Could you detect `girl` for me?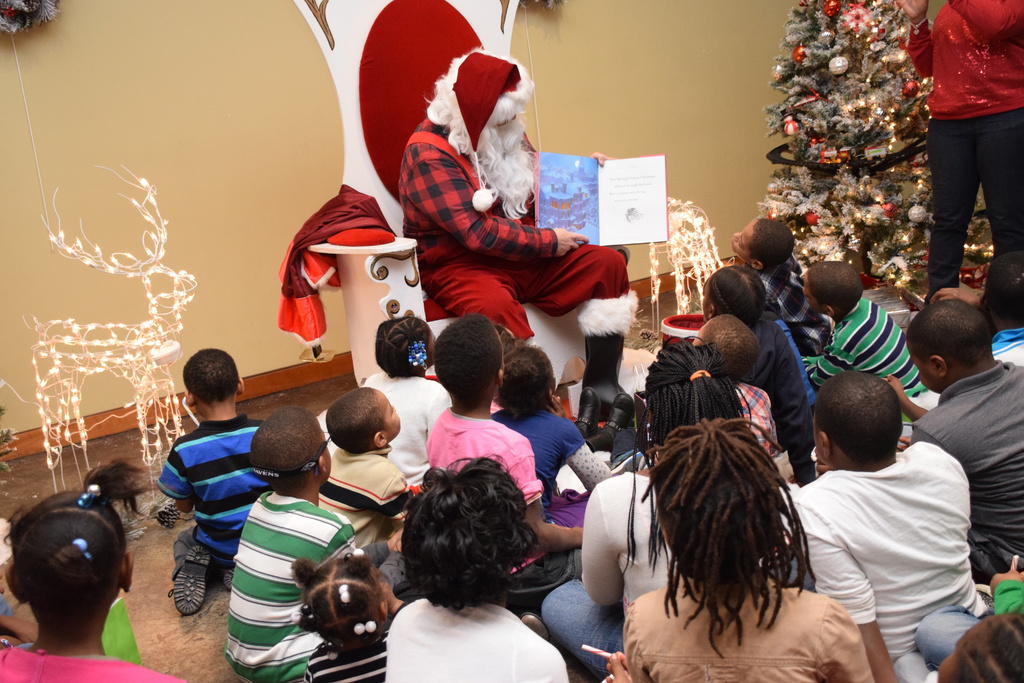
Detection result: 602/417/867/682.
